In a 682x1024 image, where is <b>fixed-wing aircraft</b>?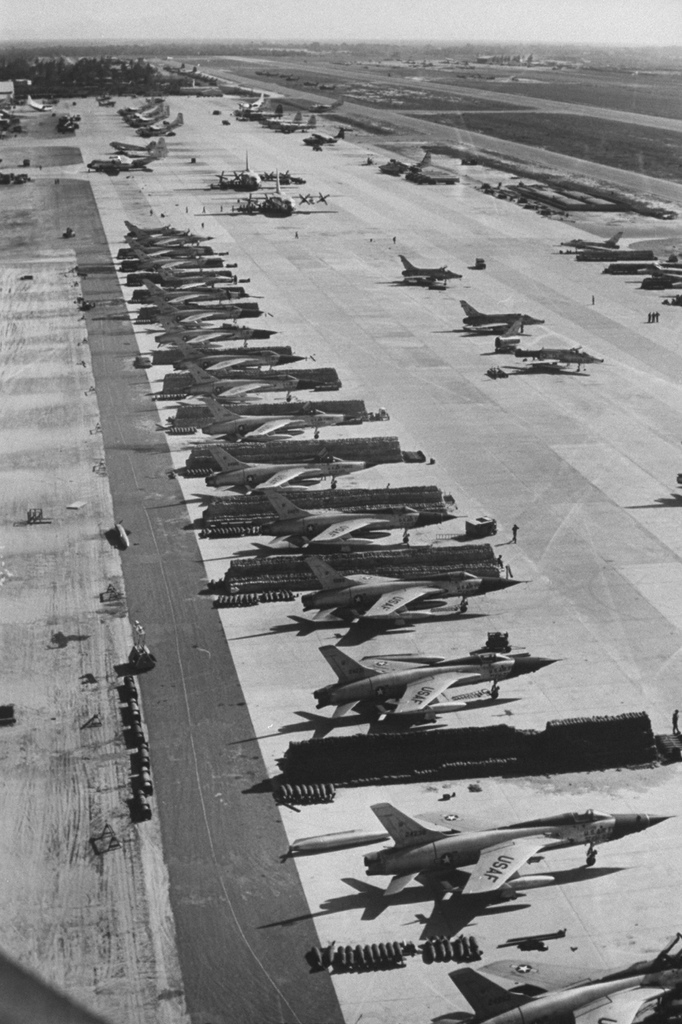
select_region(368, 800, 676, 903).
